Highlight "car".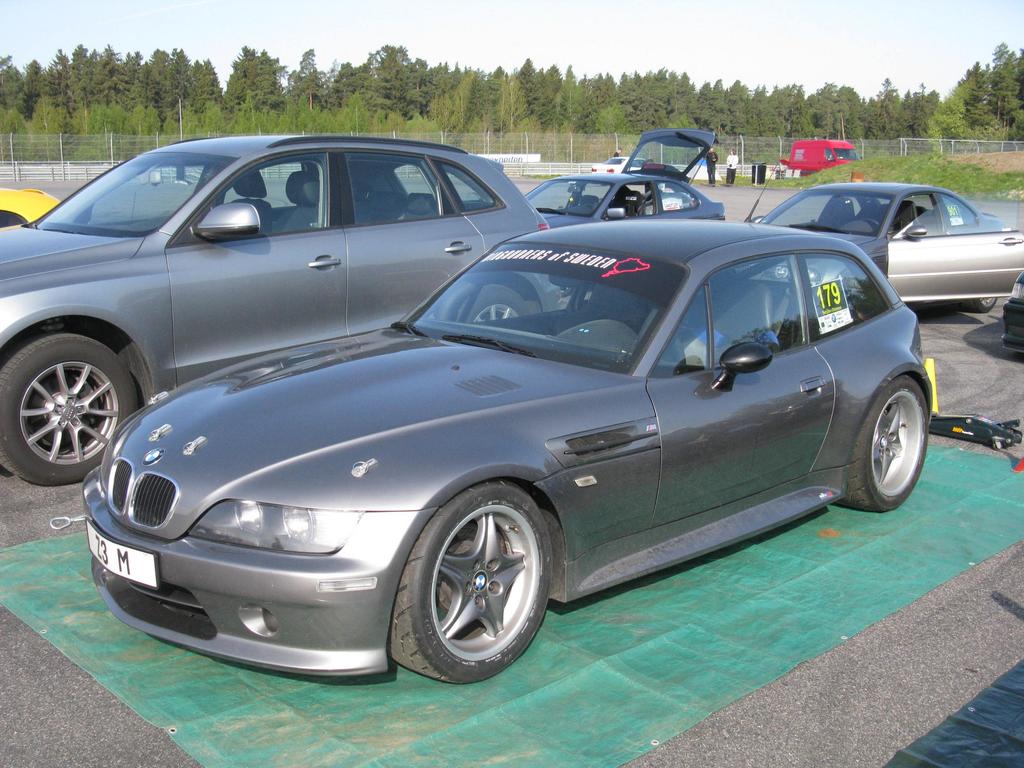
Highlighted region: box(1005, 280, 1023, 355).
